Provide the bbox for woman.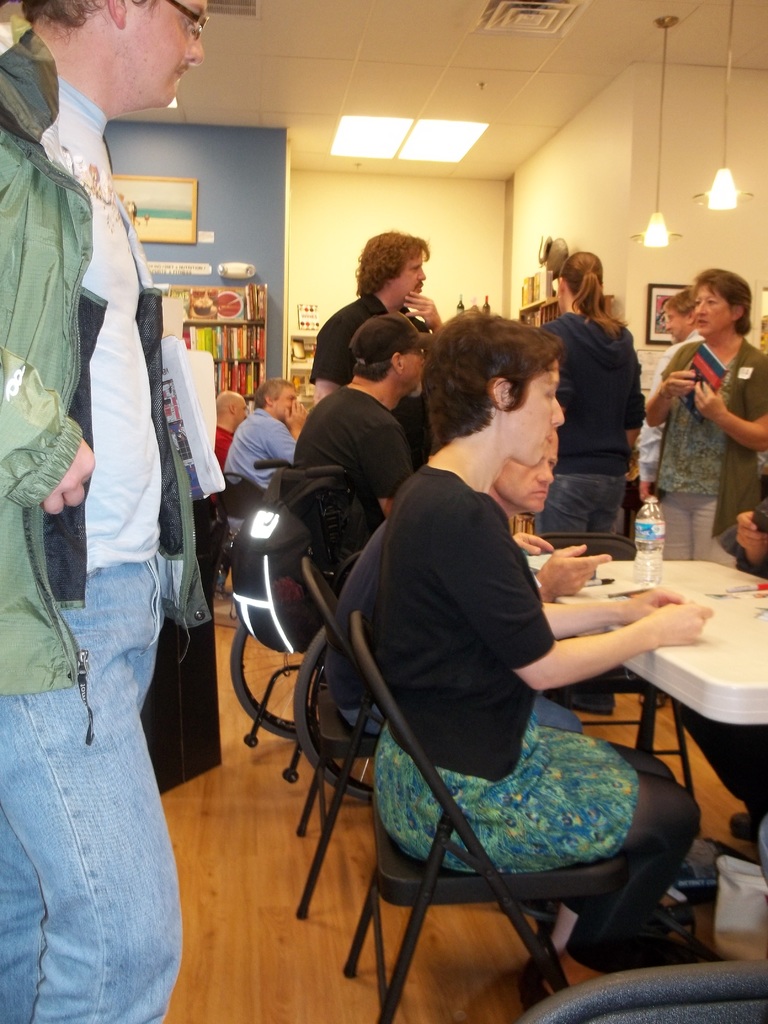
Rect(375, 312, 711, 1005).
